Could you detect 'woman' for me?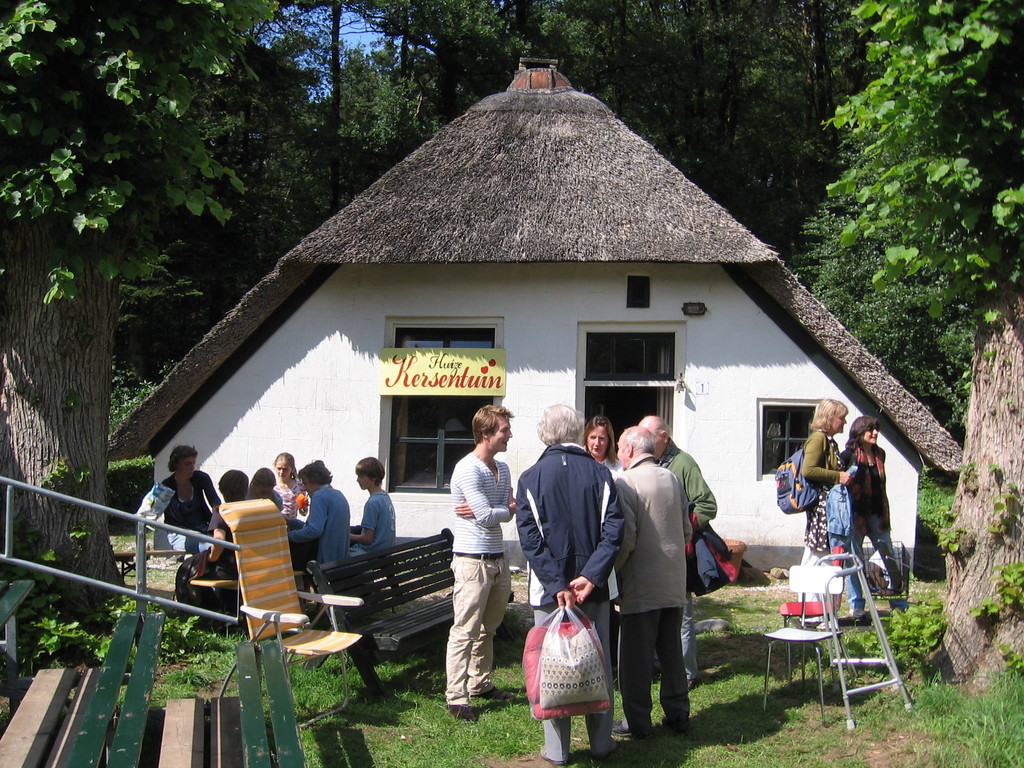
Detection result: bbox(154, 446, 219, 557).
